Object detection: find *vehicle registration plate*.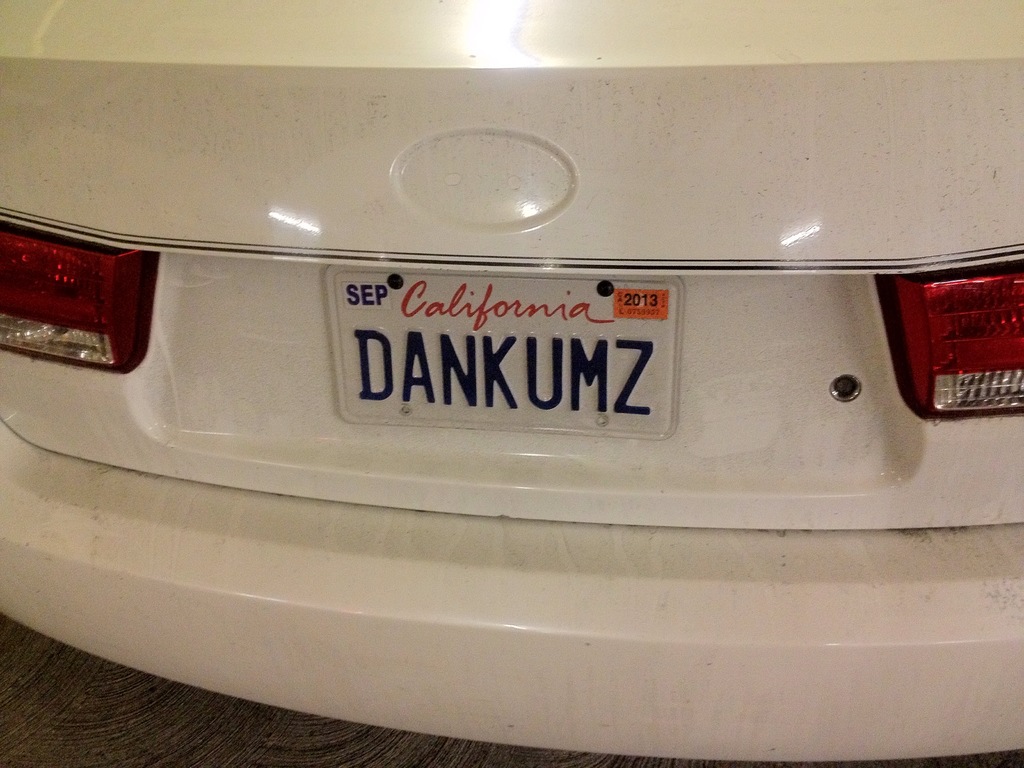
[left=289, top=264, right=744, bottom=470].
